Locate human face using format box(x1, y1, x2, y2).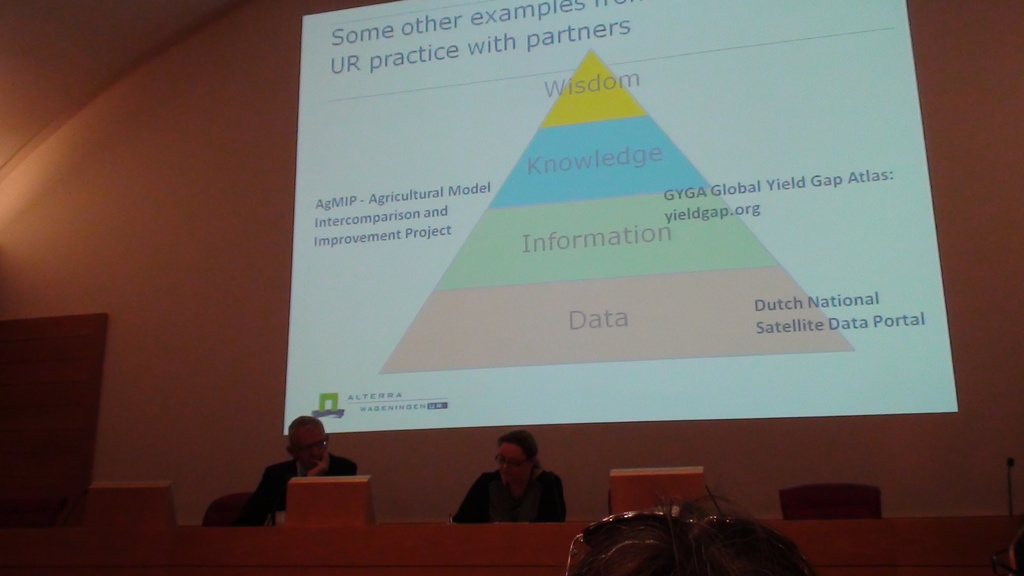
box(493, 442, 536, 482).
